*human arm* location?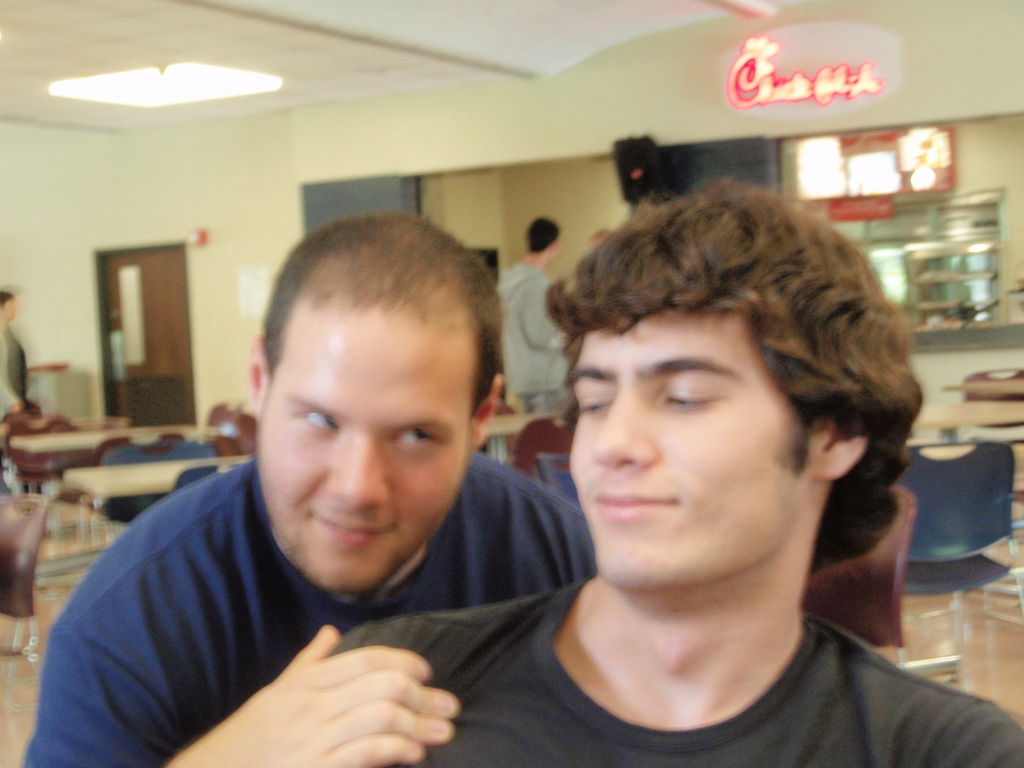
(214,623,491,764)
